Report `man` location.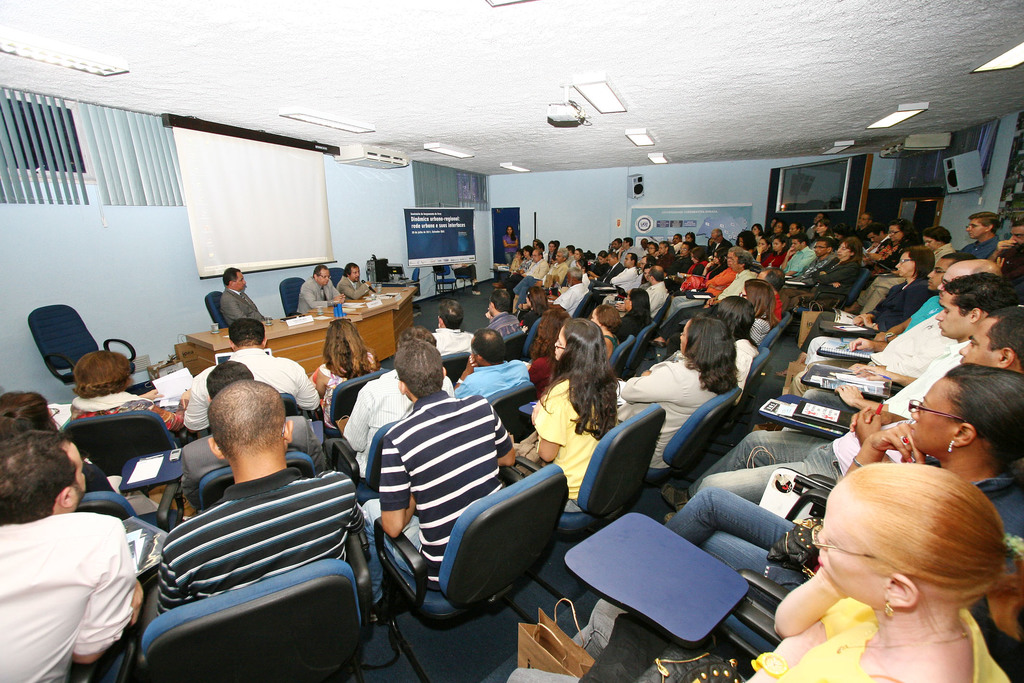
Report: box(335, 262, 384, 311).
